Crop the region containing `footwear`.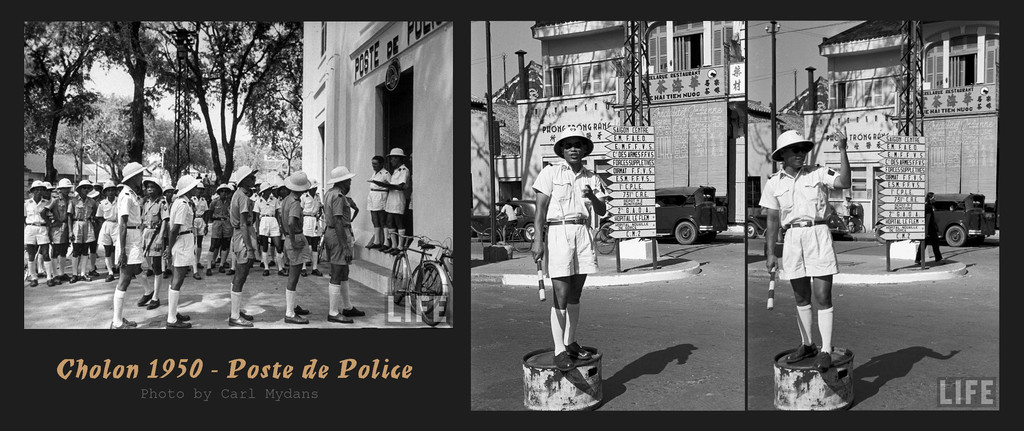
Crop region: 567,341,593,359.
